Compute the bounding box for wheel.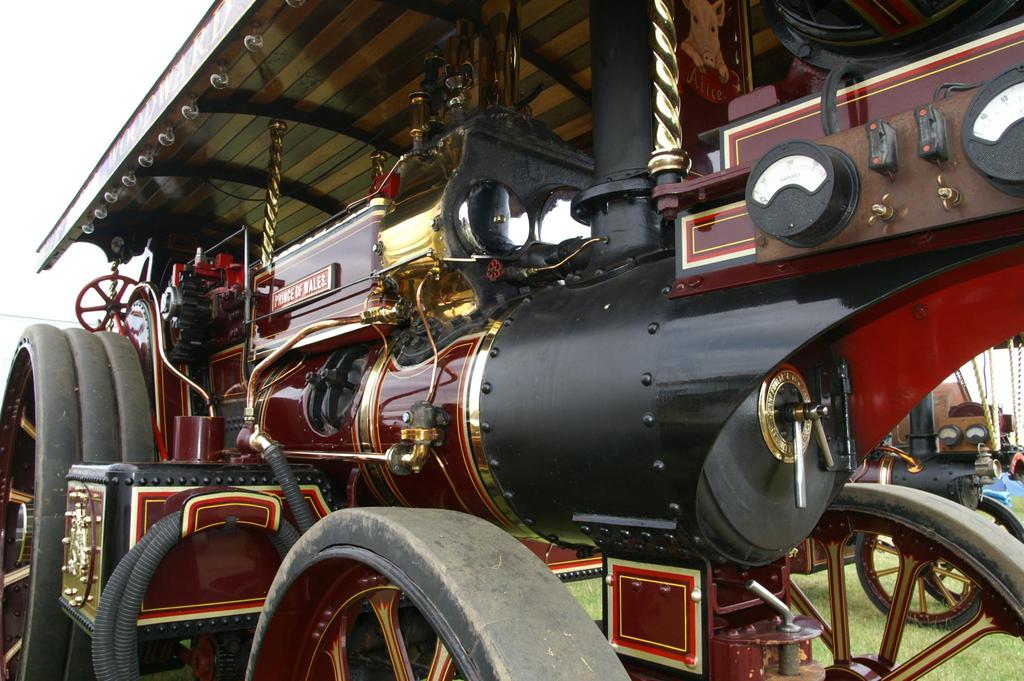
{"left": 228, "top": 503, "right": 641, "bottom": 680}.
